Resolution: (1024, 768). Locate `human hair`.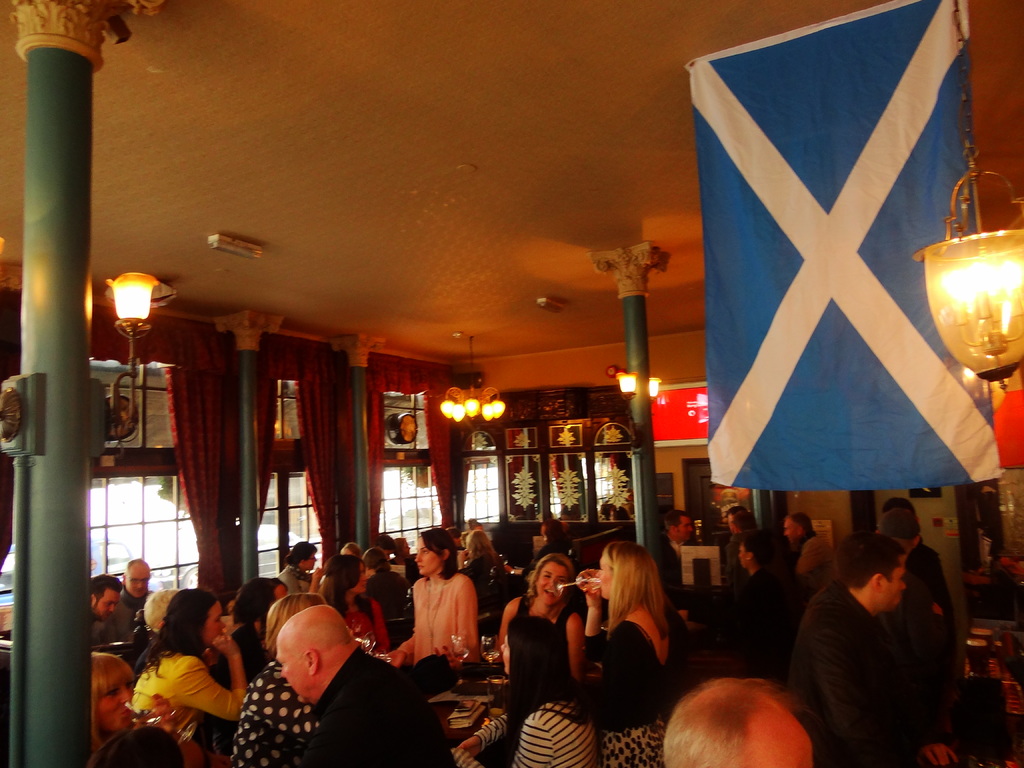
[127, 557, 148, 576].
